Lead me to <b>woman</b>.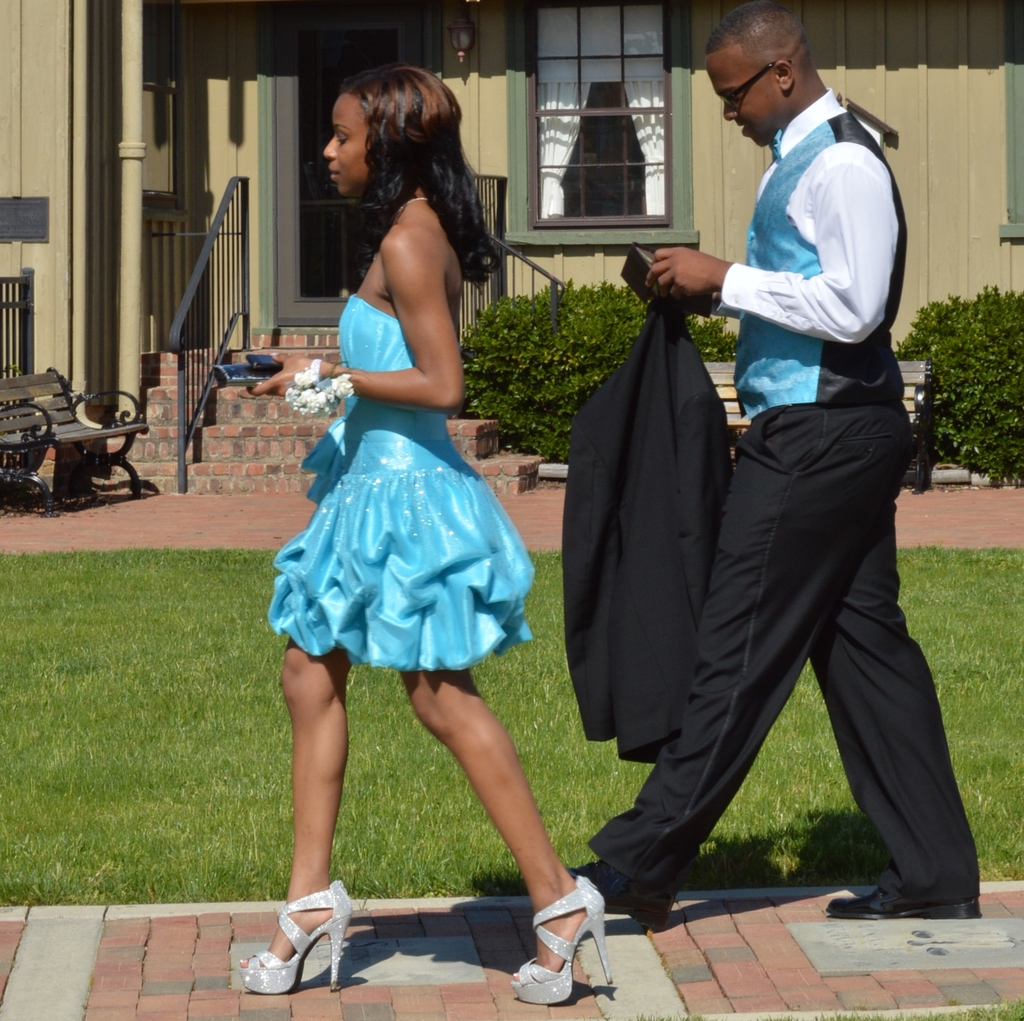
Lead to l=225, t=86, r=616, b=1004.
